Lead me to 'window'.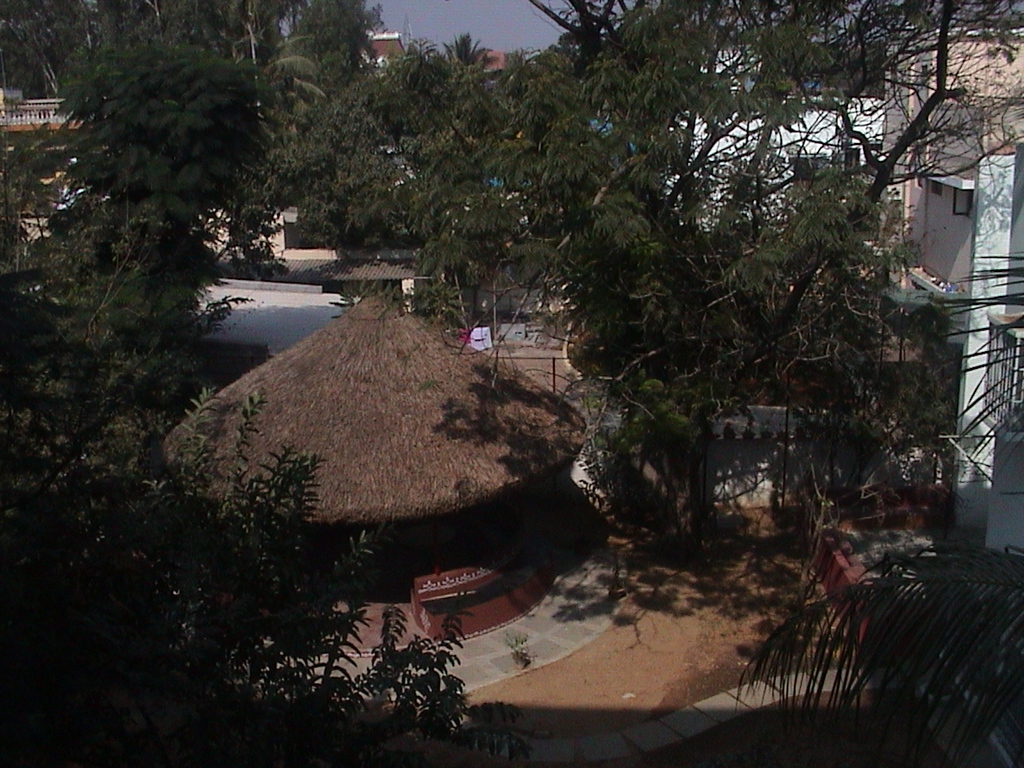
Lead to <region>929, 180, 944, 195</region>.
